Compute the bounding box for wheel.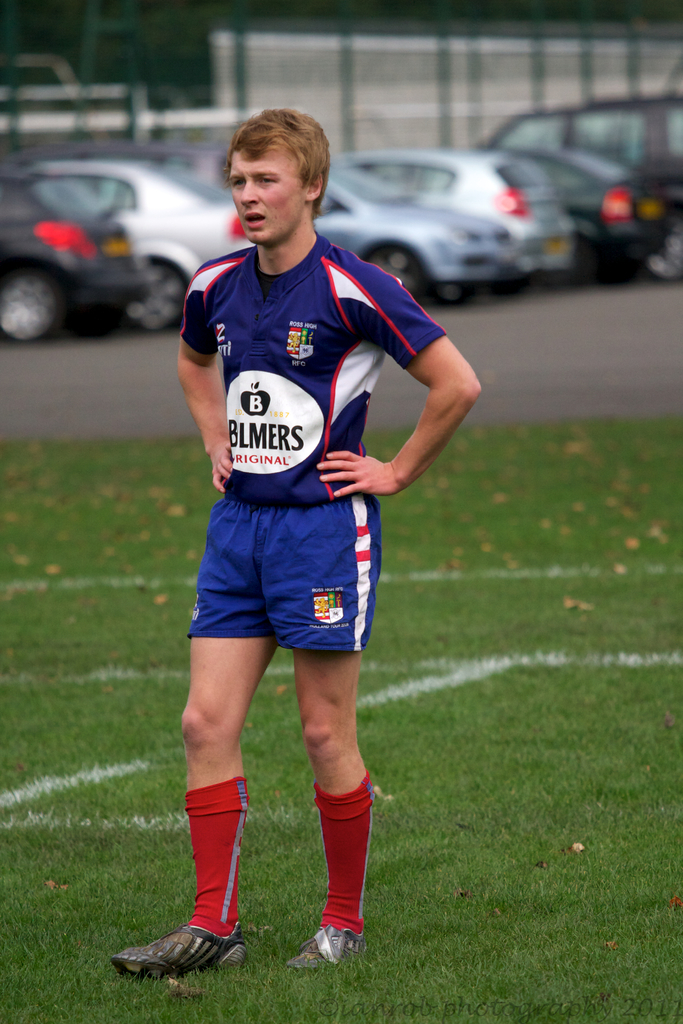
[645, 214, 682, 286].
